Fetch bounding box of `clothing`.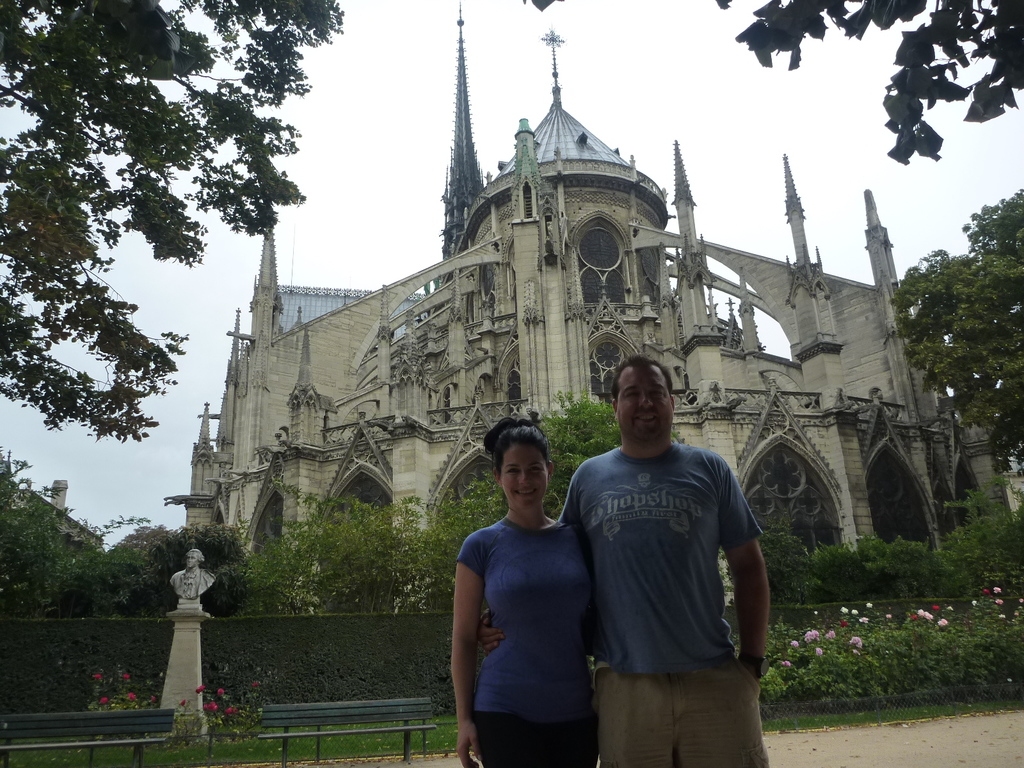
Bbox: 452, 515, 596, 767.
